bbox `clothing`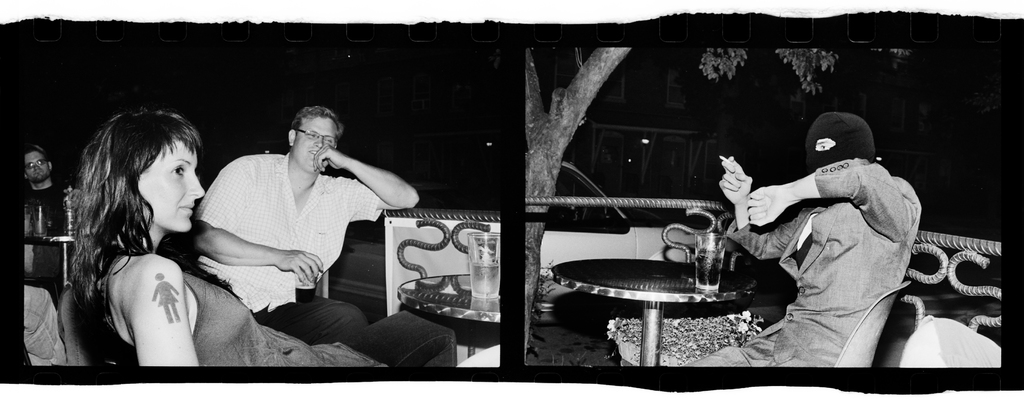
24/286/63/365
